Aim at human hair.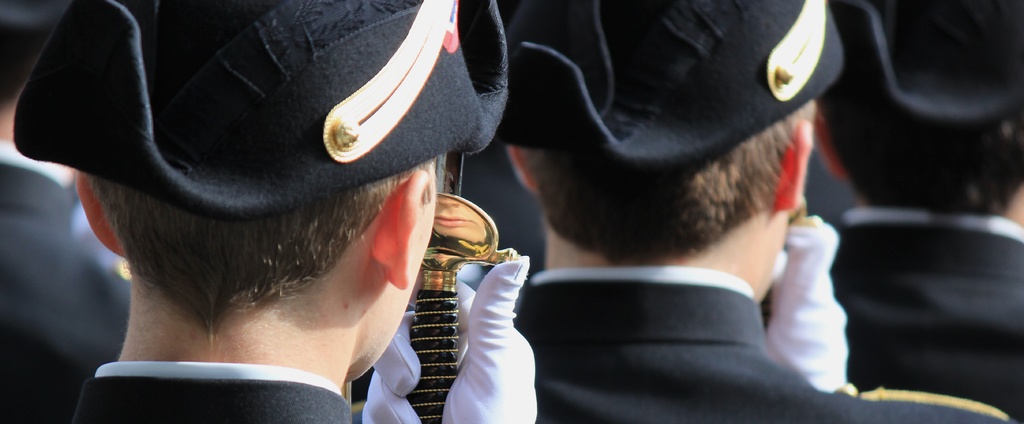
Aimed at region(819, 57, 1021, 224).
